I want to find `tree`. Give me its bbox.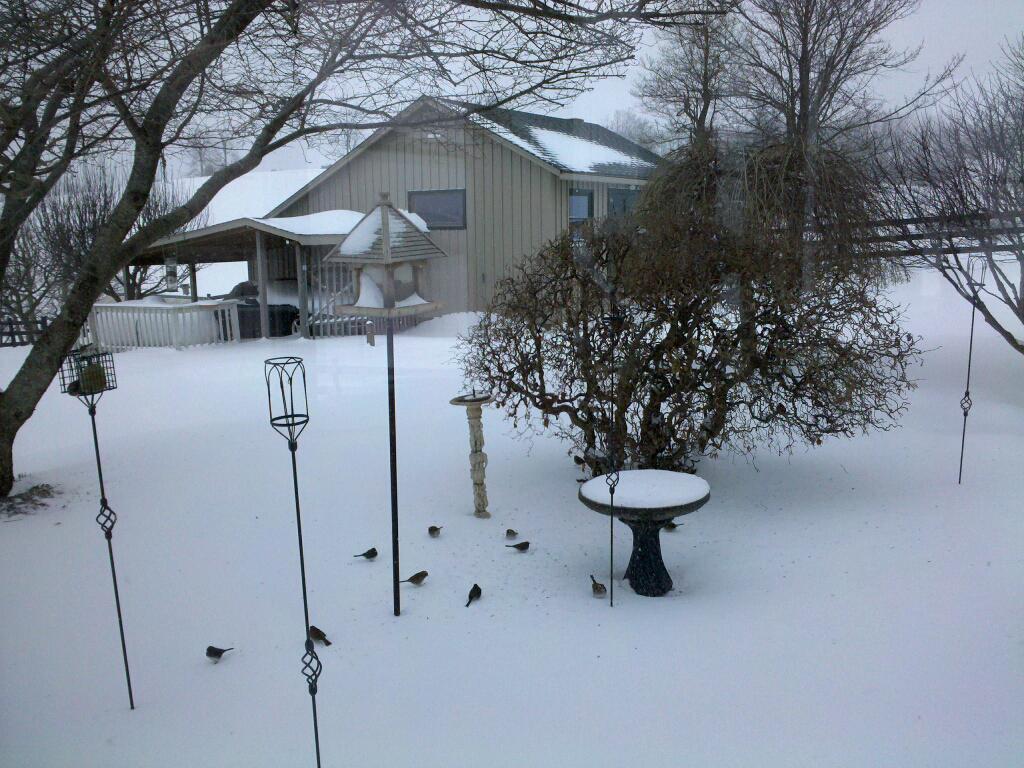
857 31 1023 363.
